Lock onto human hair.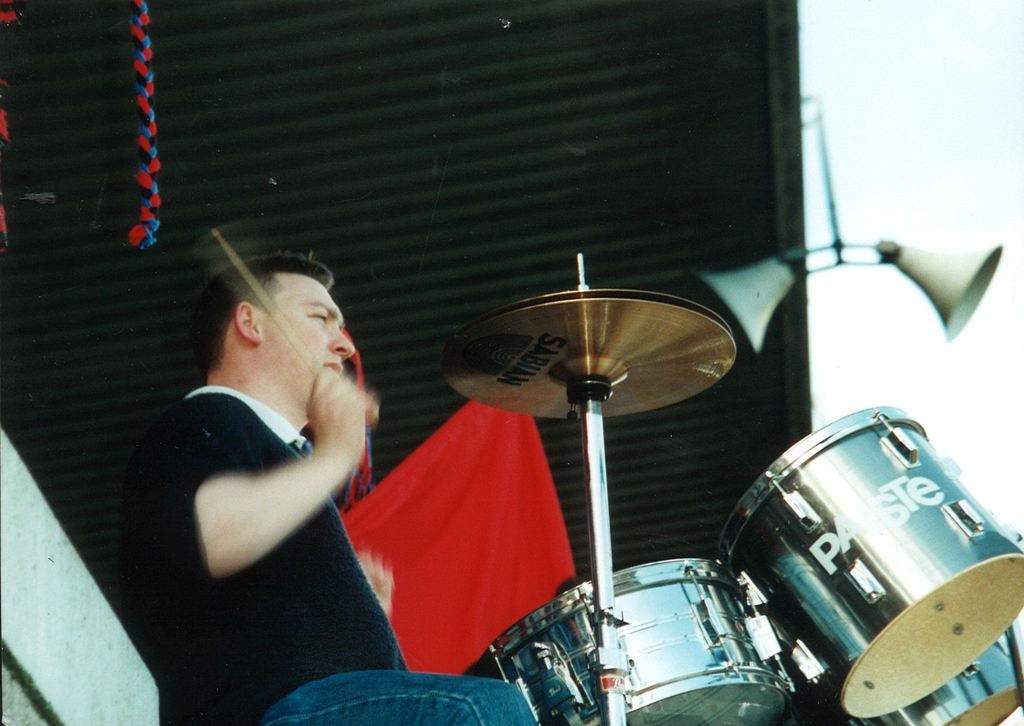
Locked: rect(183, 247, 336, 392).
